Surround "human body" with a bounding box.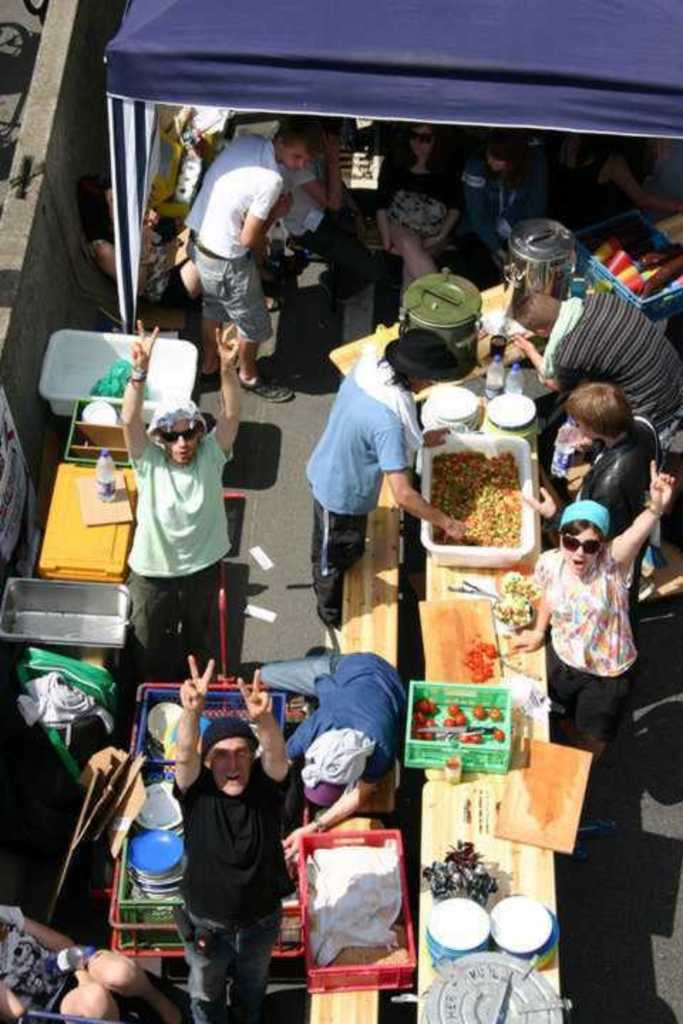
select_region(460, 131, 529, 284).
